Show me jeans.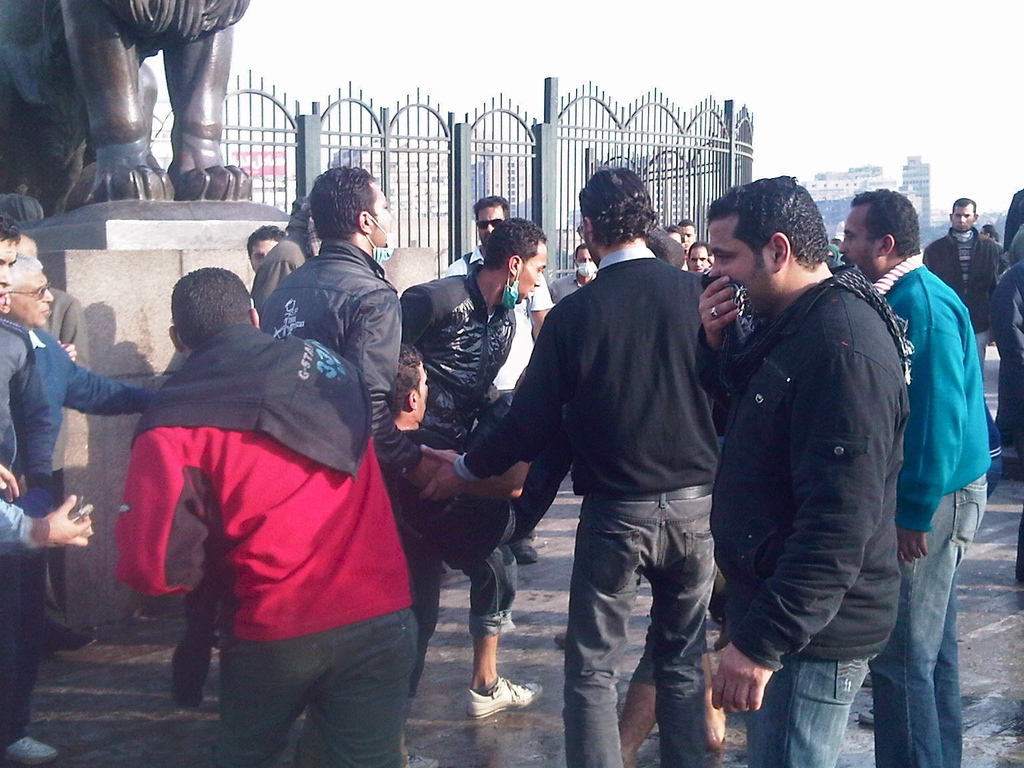
jeans is here: (745, 654, 877, 767).
